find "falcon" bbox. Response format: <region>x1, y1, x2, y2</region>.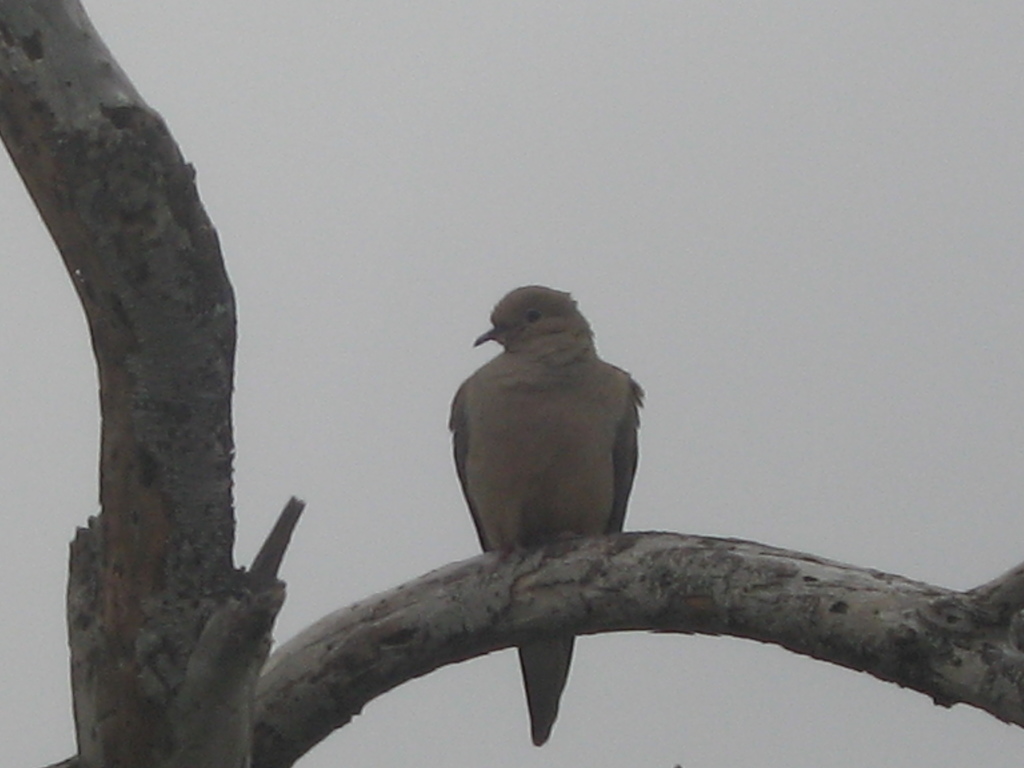
<region>447, 282, 646, 745</region>.
